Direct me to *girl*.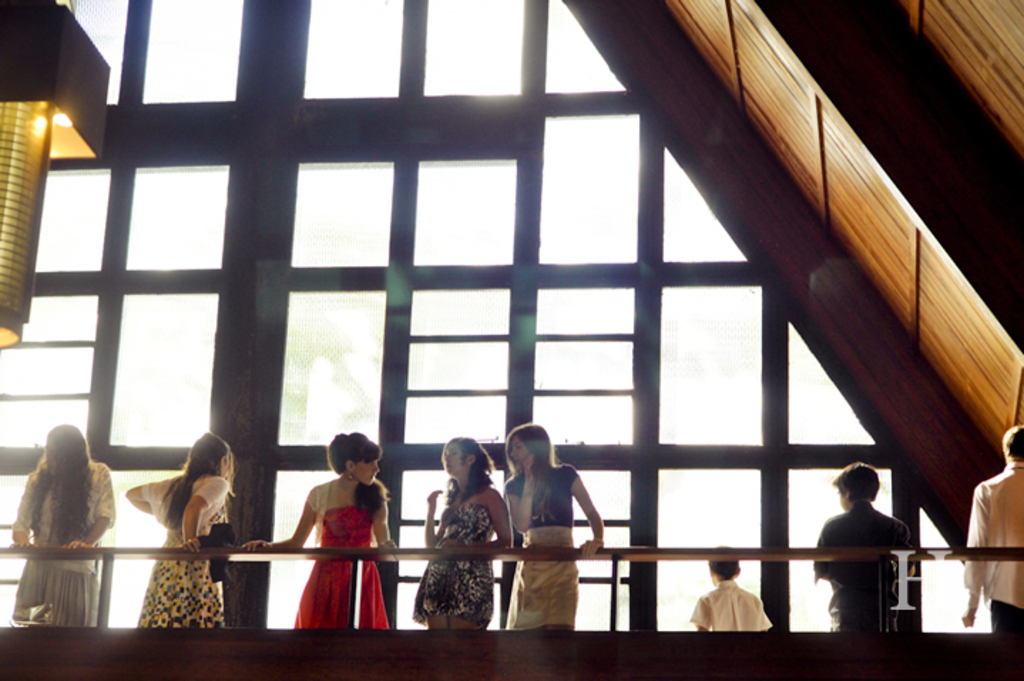
Direction: {"x1": 19, "y1": 426, "x2": 111, "y2": 631}.
